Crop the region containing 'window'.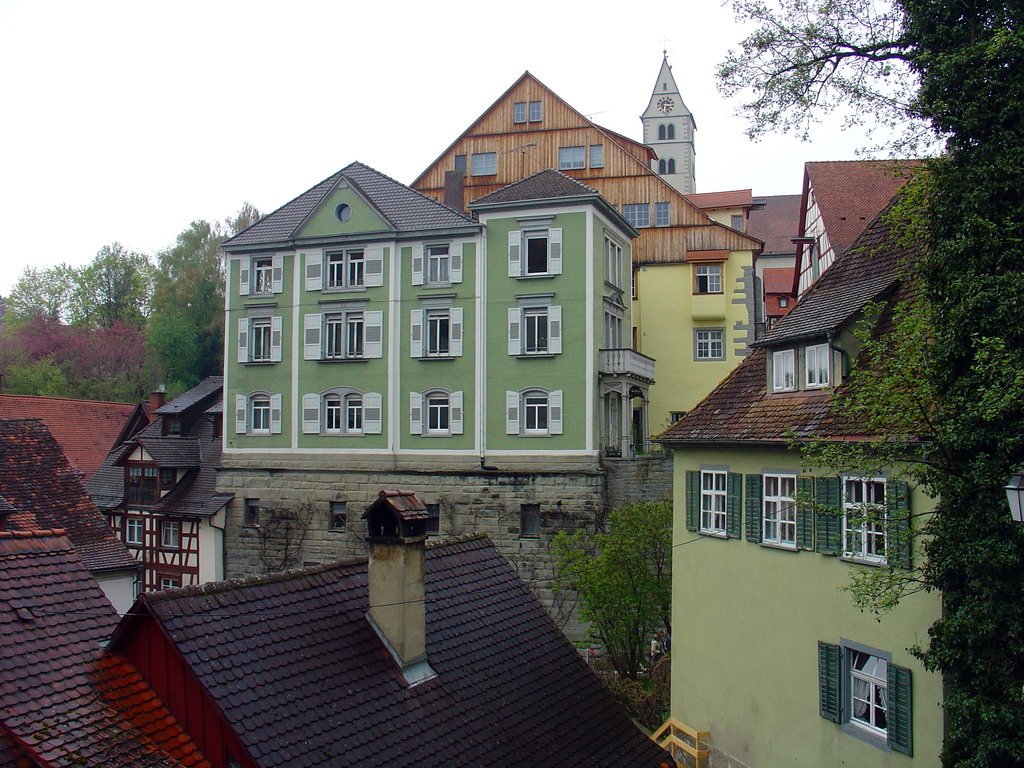
Crop region: box=[733, 212, 746, 233].
